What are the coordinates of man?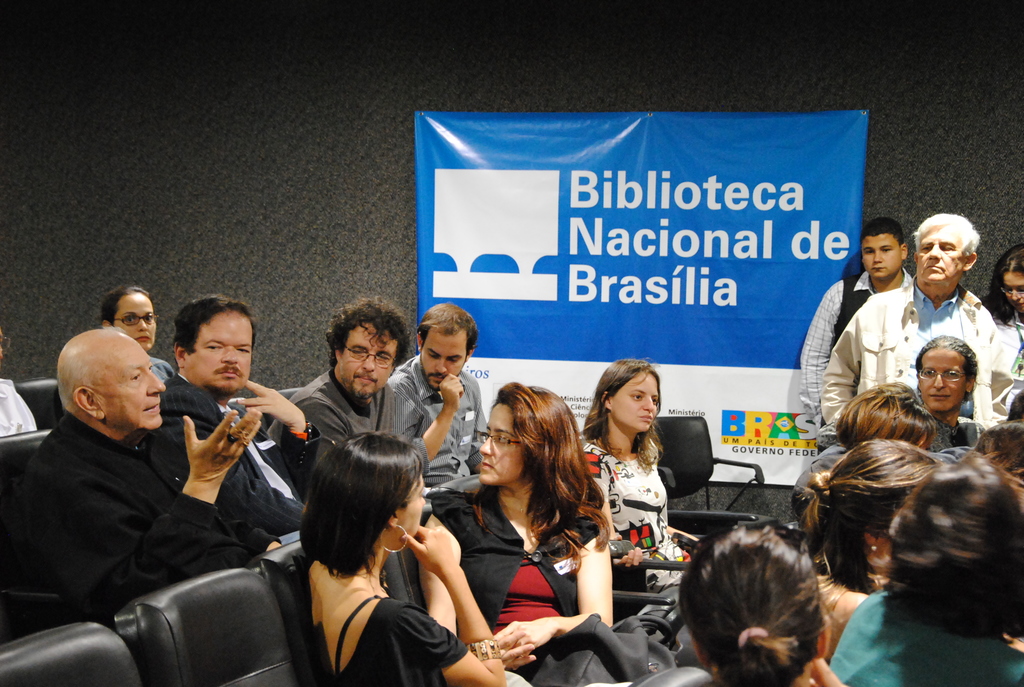
{"left": 384, "top": 301, "right": 490, "bottom": 489}.
